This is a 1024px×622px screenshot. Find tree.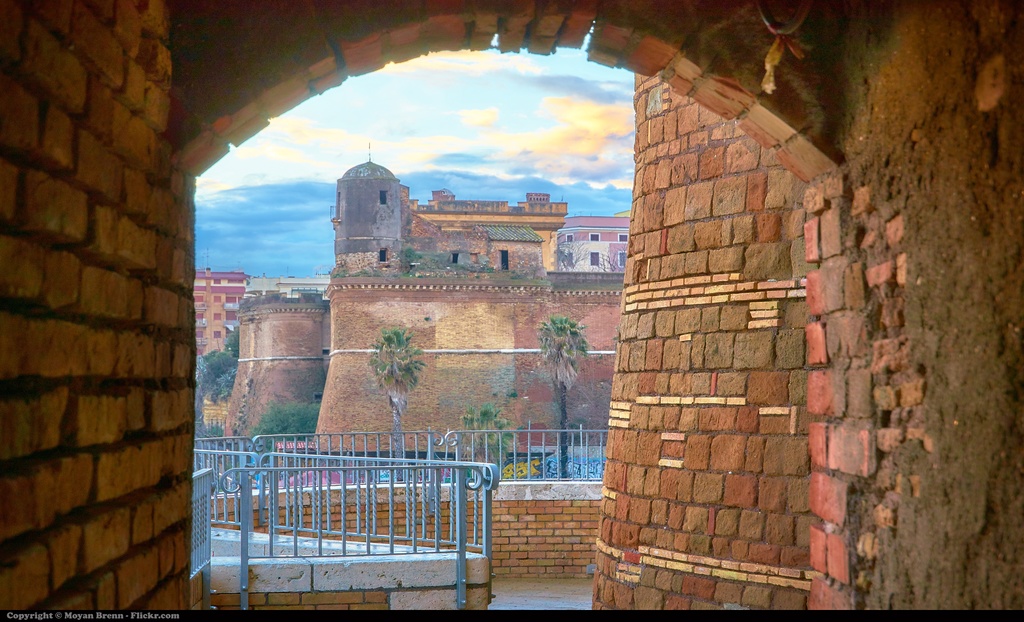
Bounding box: 458 402 520 489.
